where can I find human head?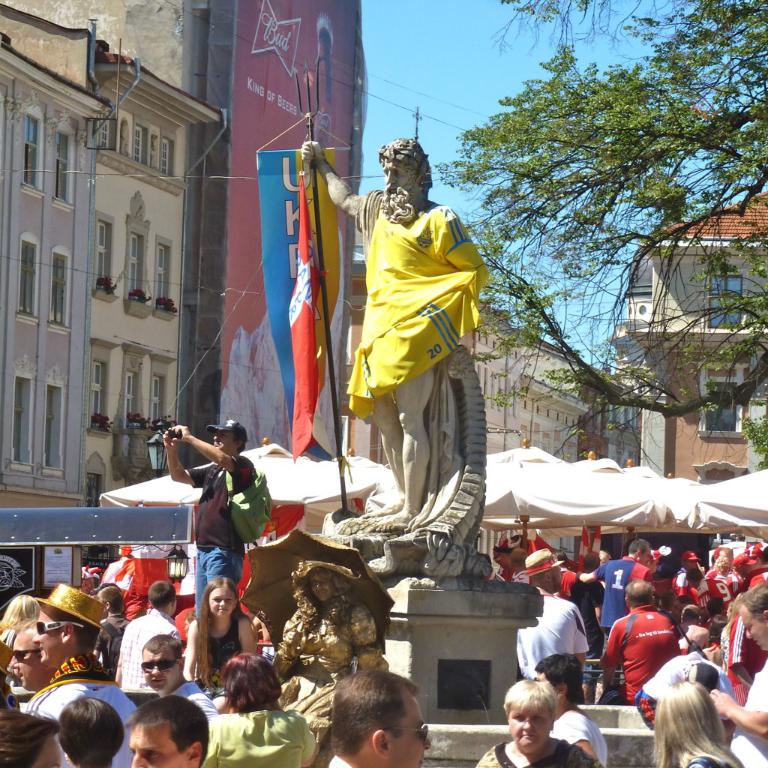
You can find it at {"x1": 2, "y1": 592, "x2": 35, "y2": 630}.
